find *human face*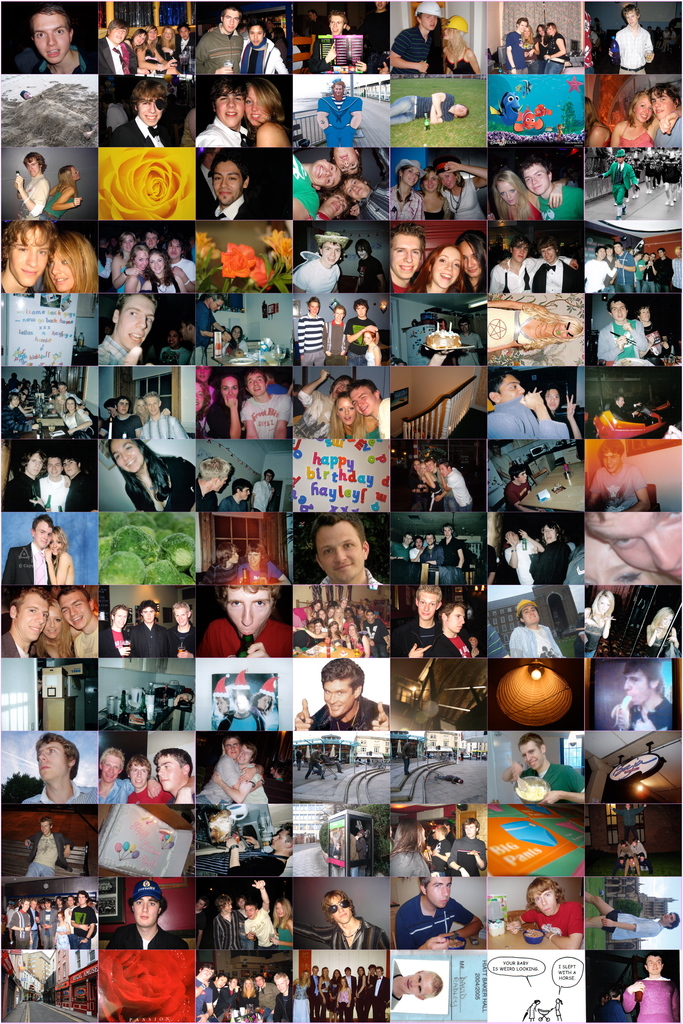
detection(246, 371, 265, 397)
